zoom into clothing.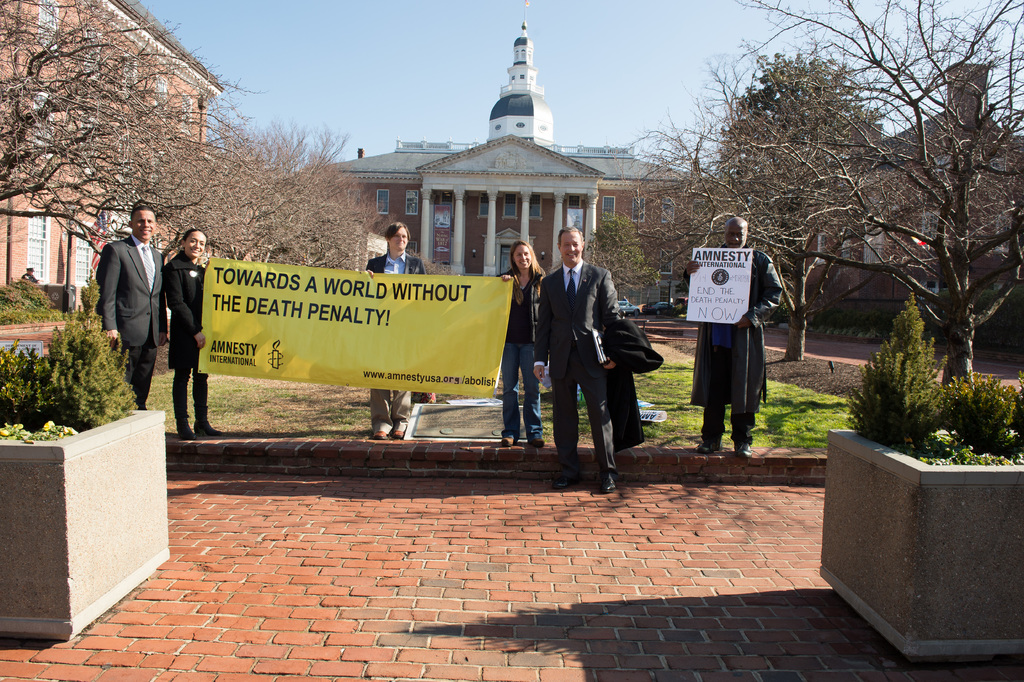
Zoom target: BBox(21, 272, 38, 281).
